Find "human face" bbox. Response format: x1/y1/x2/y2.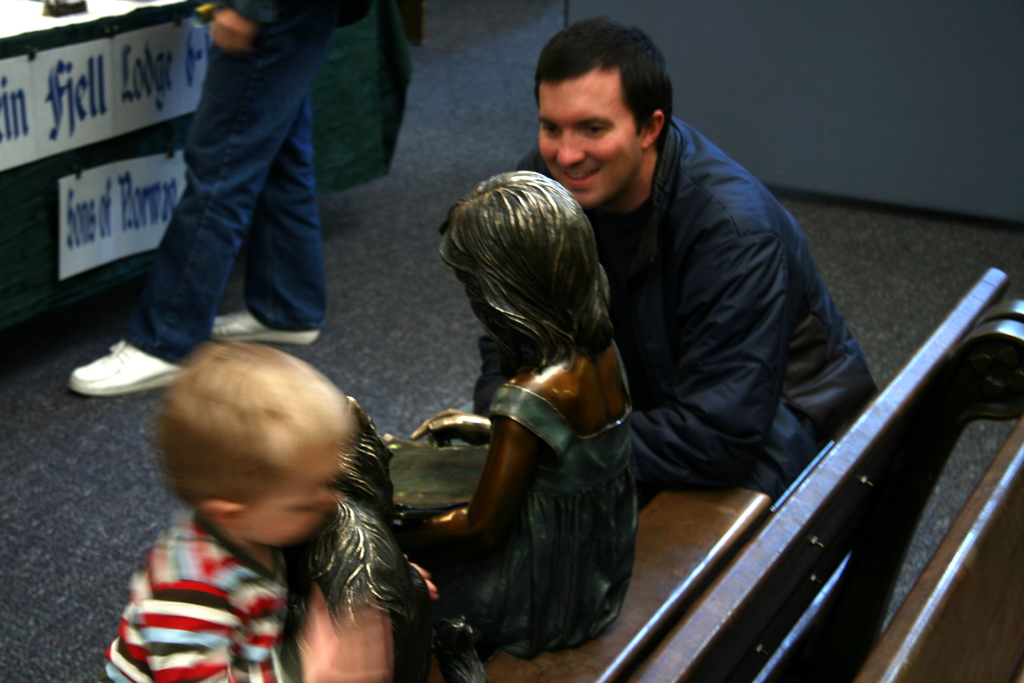
538/67/639/207.
